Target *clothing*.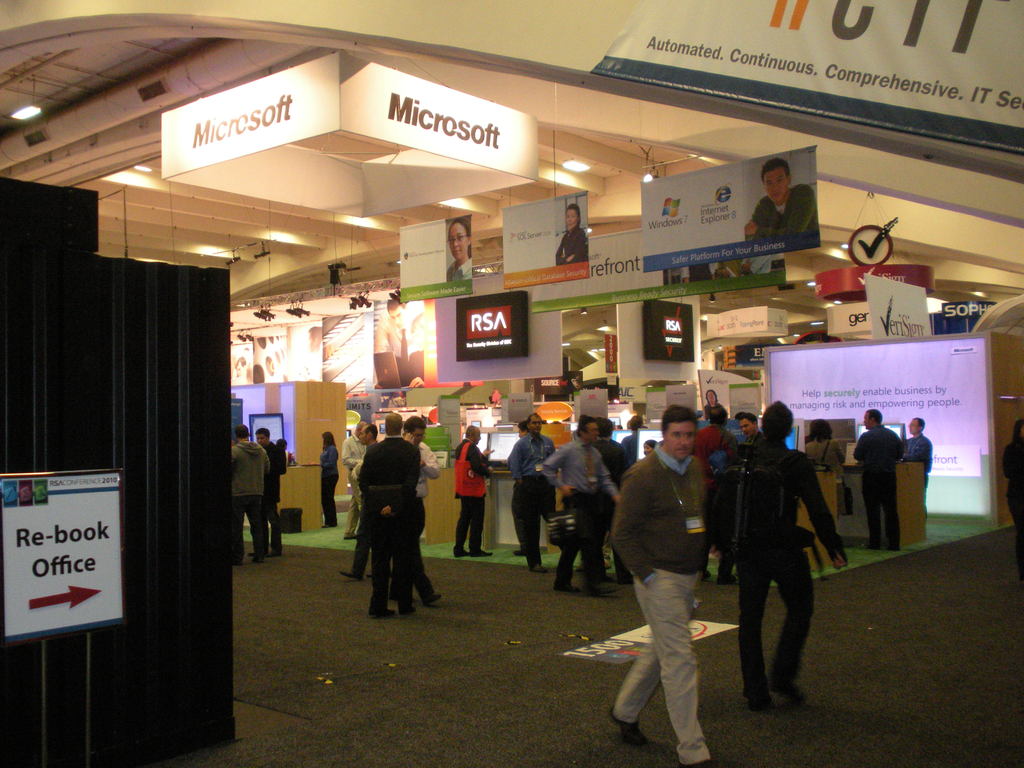
Target region: {"left": 554, "top": 220, "right": 587, "bottom": 266}.
